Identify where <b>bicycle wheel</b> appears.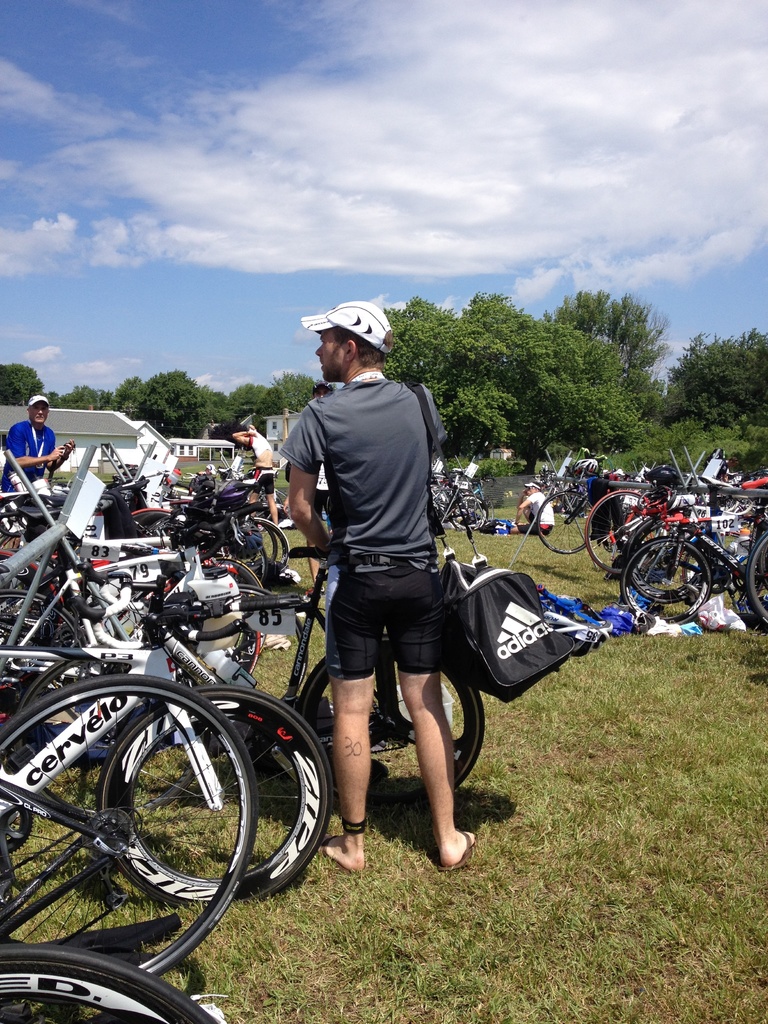
Appears at 531/489/594/554.
